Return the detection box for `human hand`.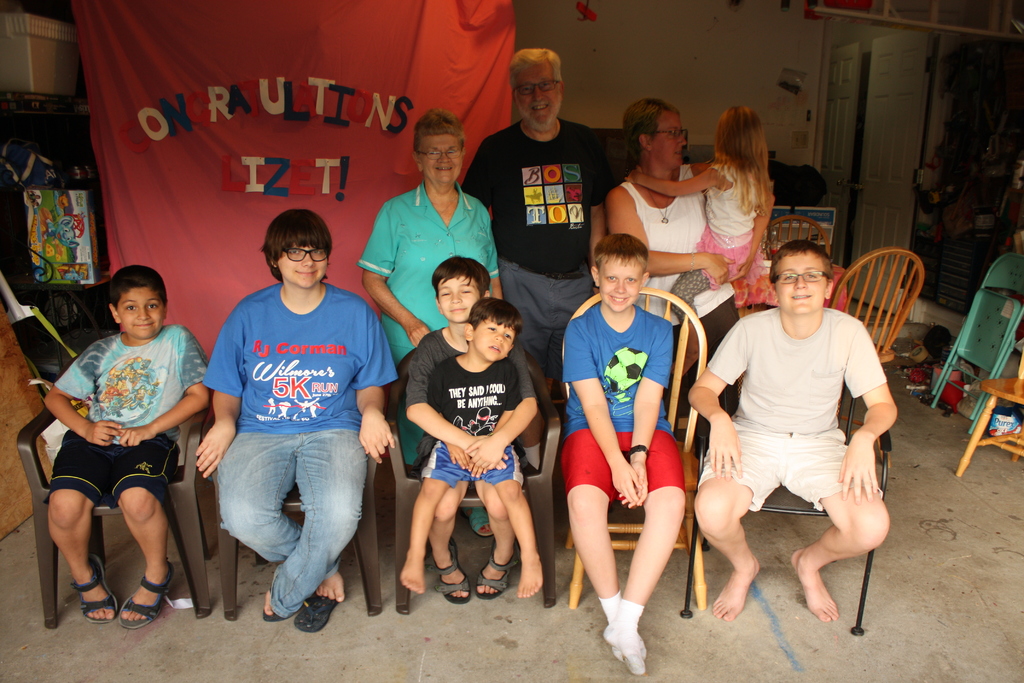
Rect(467, 463, 488, 479).
